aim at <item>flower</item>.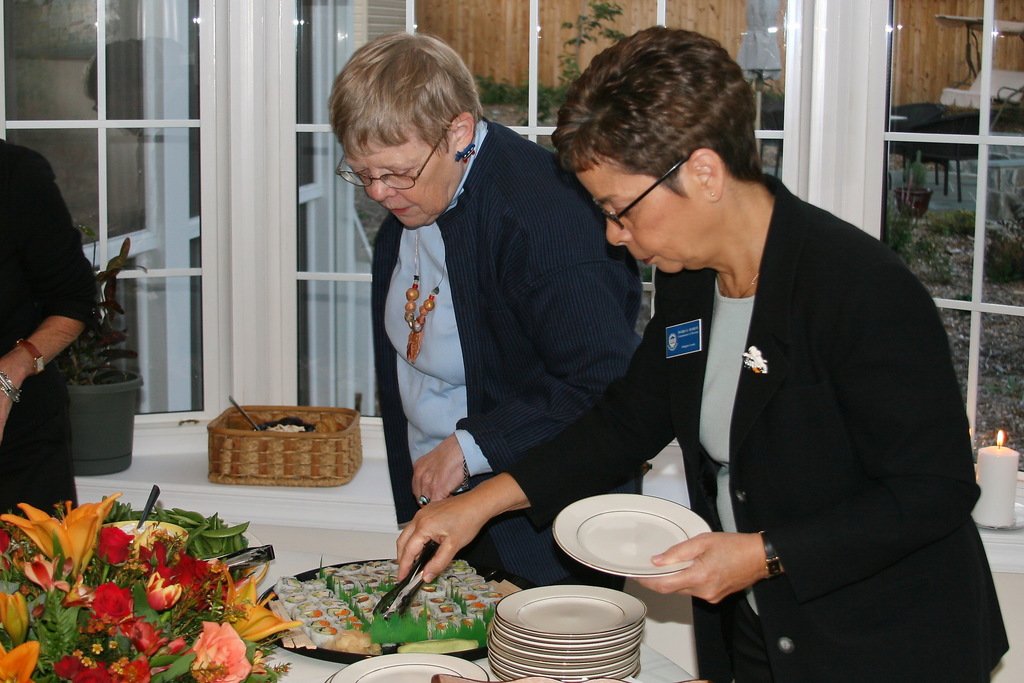
Aimed at l=0, t=495, r=122, b=579.
